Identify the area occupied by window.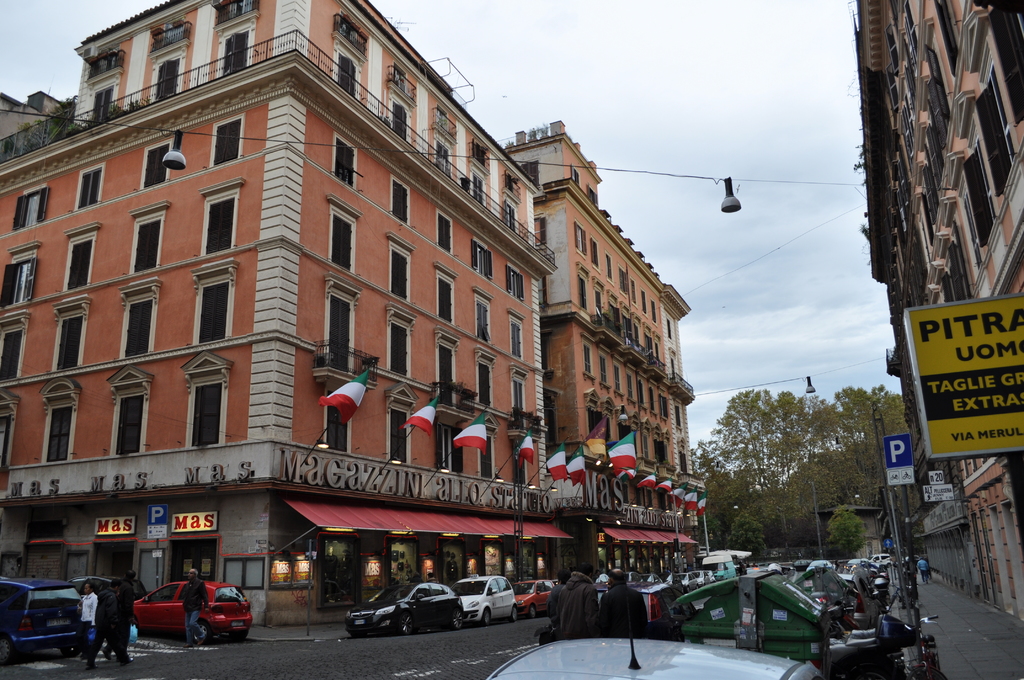
Area: (586, 184, 600, 204).
